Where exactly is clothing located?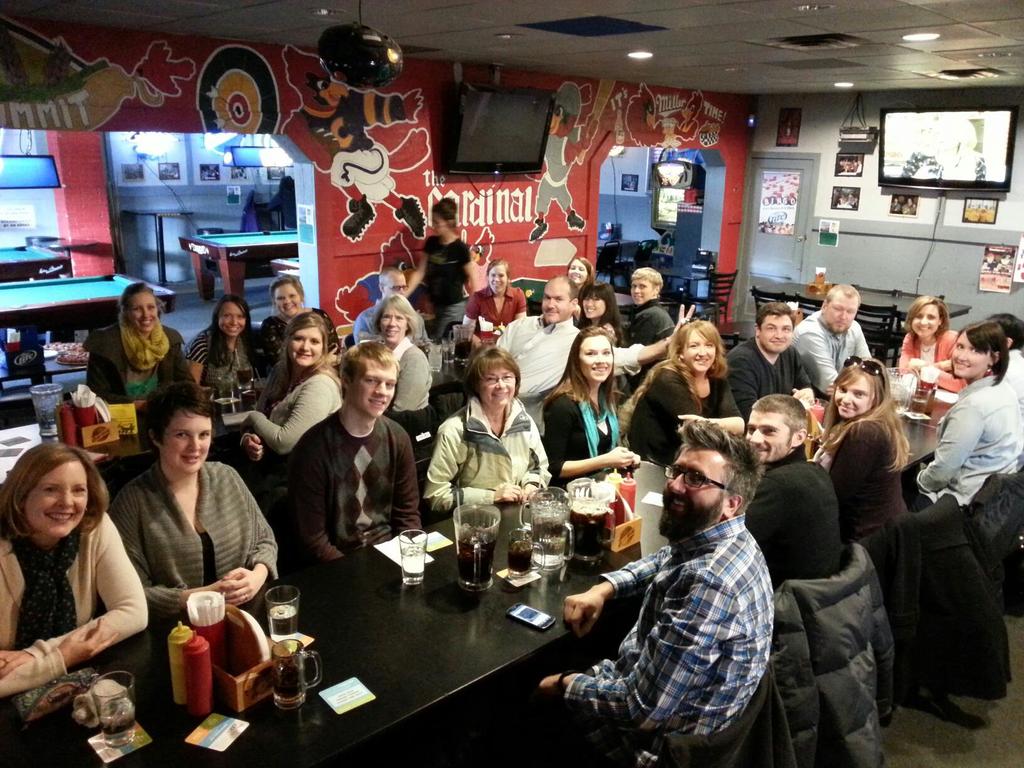
Its bounding box is l=291, t=412, r=429, b=561.
